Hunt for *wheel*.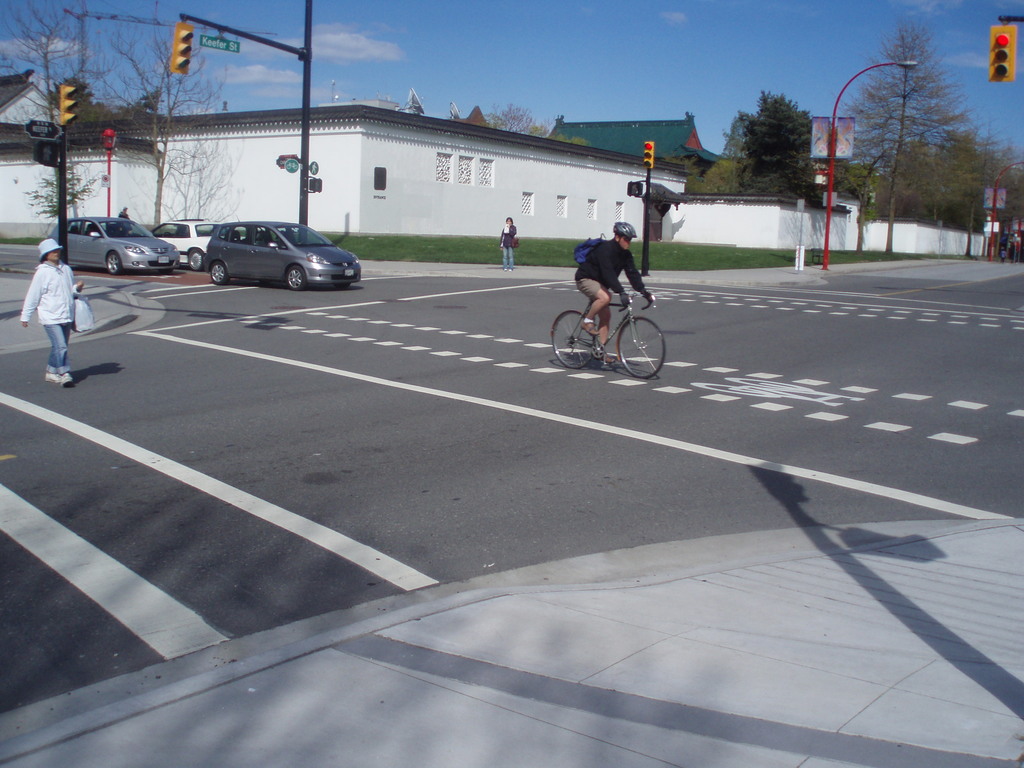
Hunted down at l=211, t=264, r=231, b=284.
